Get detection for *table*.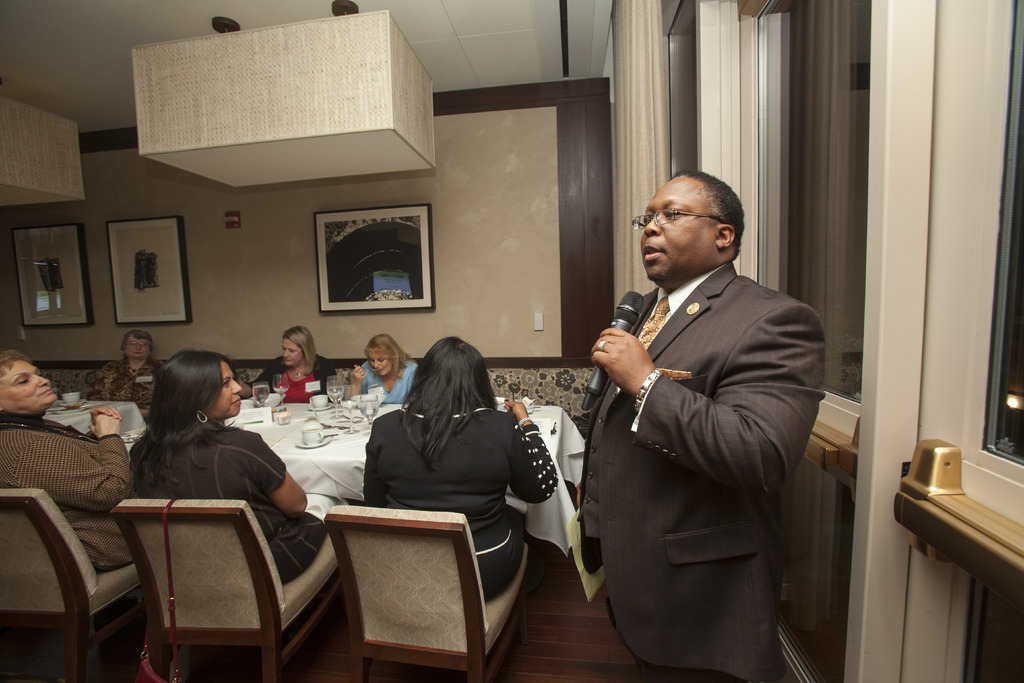
Detection: Rect(121, 393, 573, 568).
